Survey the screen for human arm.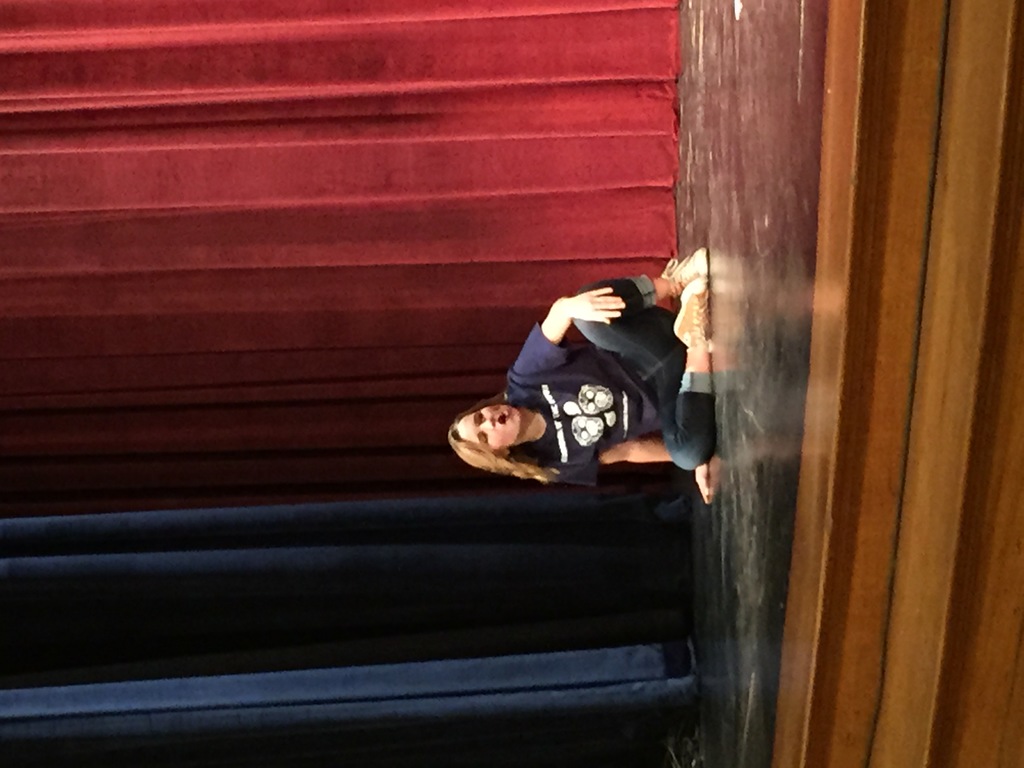
Survey found: (501, 294, 622, 381).
